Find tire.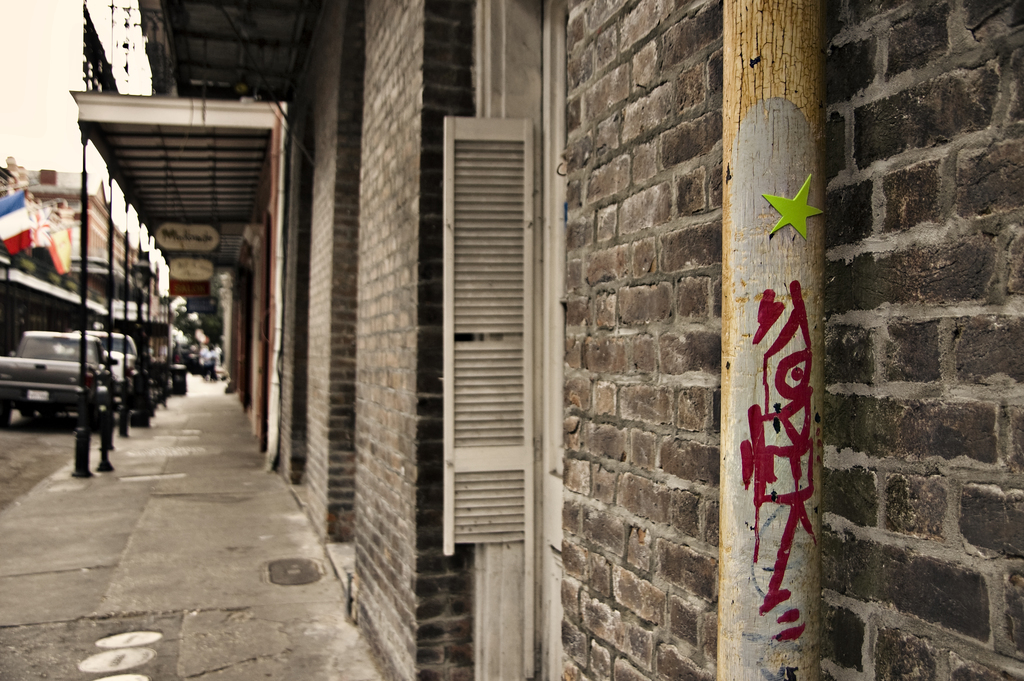
2,400,13,429.
